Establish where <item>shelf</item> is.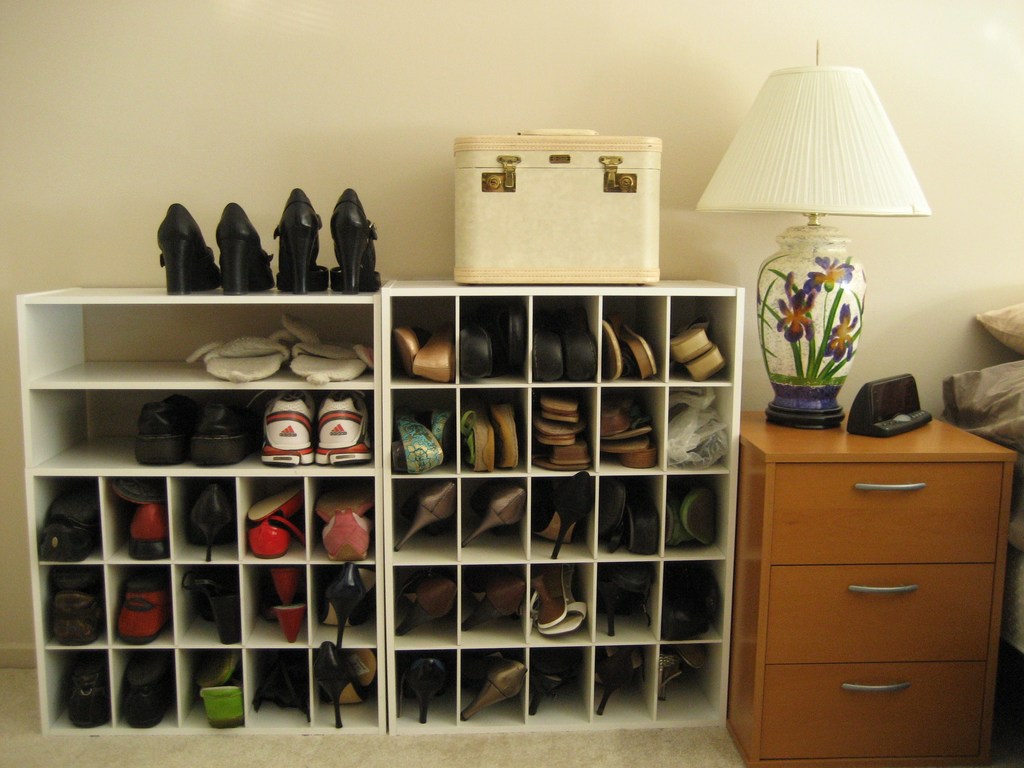
Established at [left=742, top=410, right=1021, bottom=767].
